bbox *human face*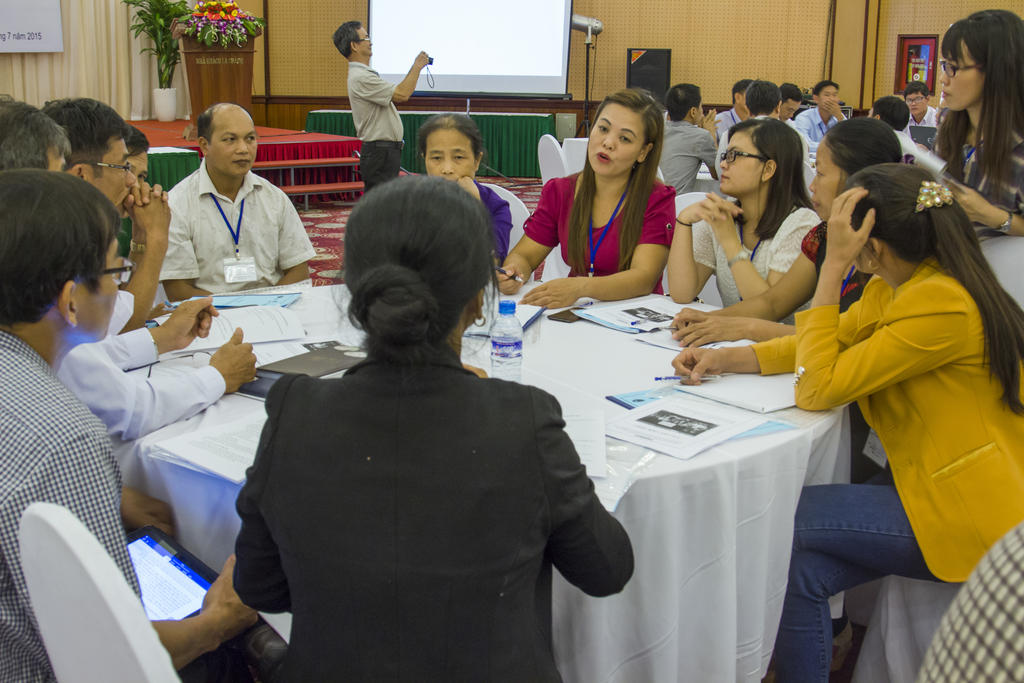
(819,86,840,110)
